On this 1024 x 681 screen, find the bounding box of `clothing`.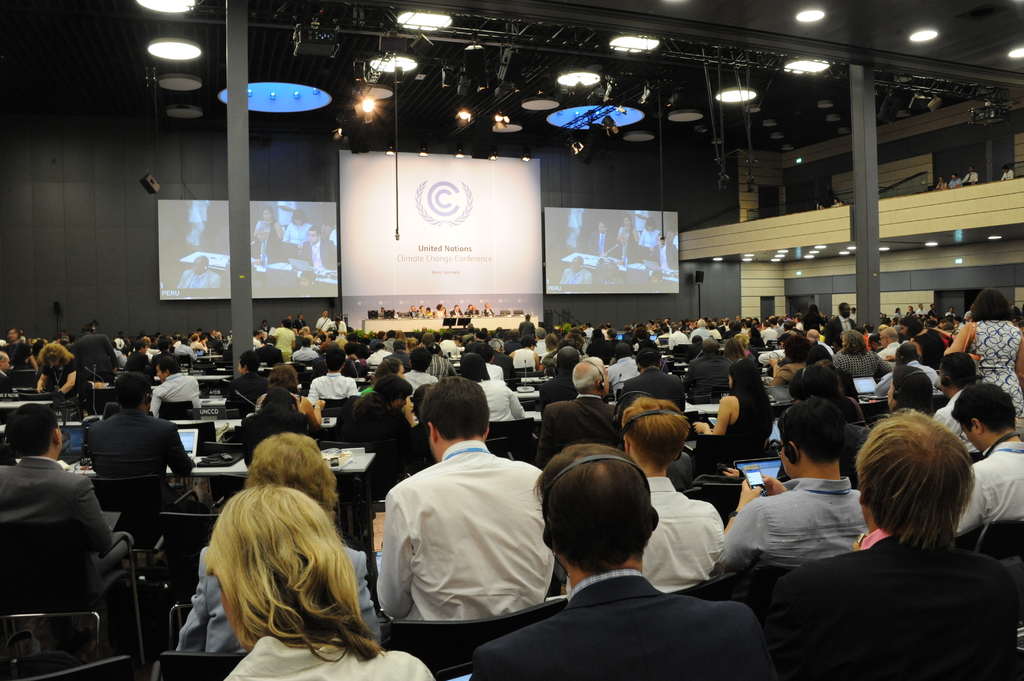
Bounding box: x1=580 y1=327 x2=591 y2=336.
